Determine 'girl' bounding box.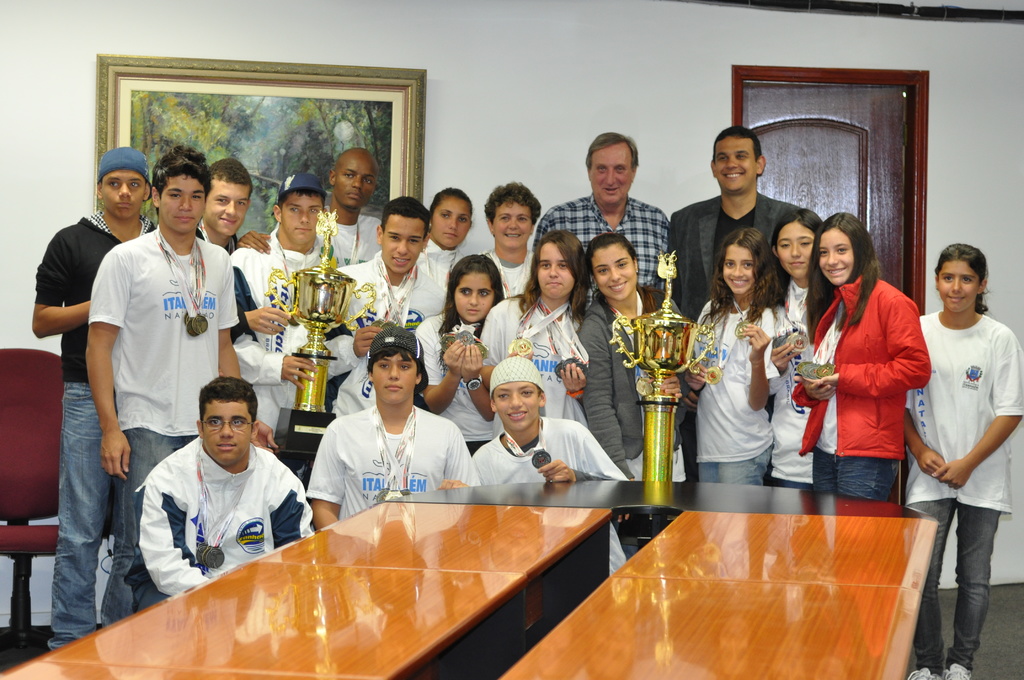
Determined: x1=579, y1=231, x2=694, y2=574.
